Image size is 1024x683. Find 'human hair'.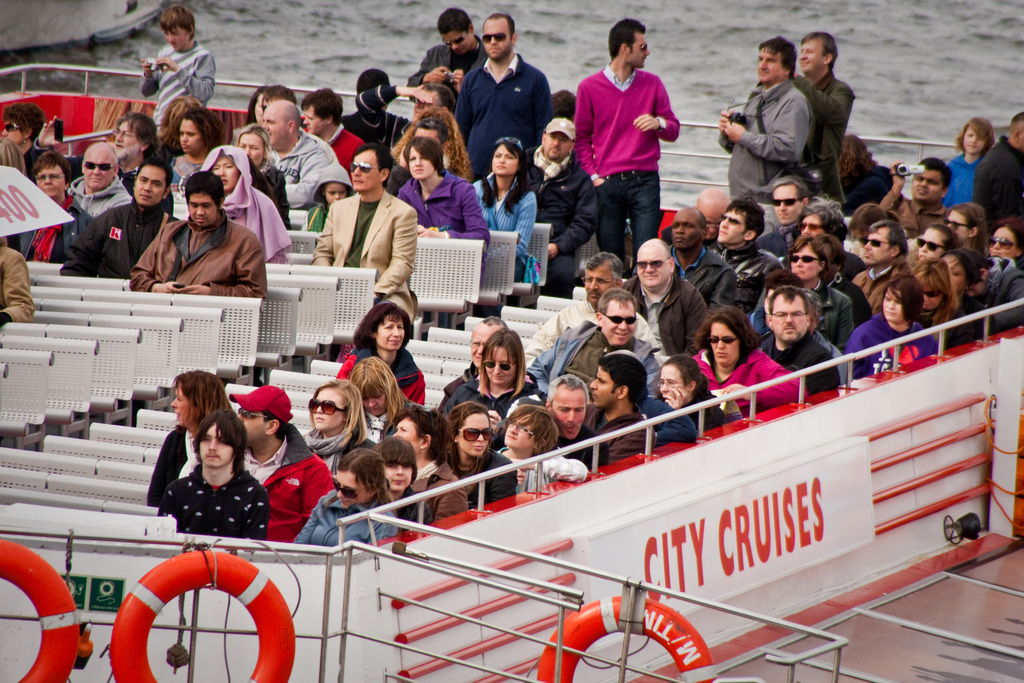
[left=248, top=86, right=266, bottom=117].
